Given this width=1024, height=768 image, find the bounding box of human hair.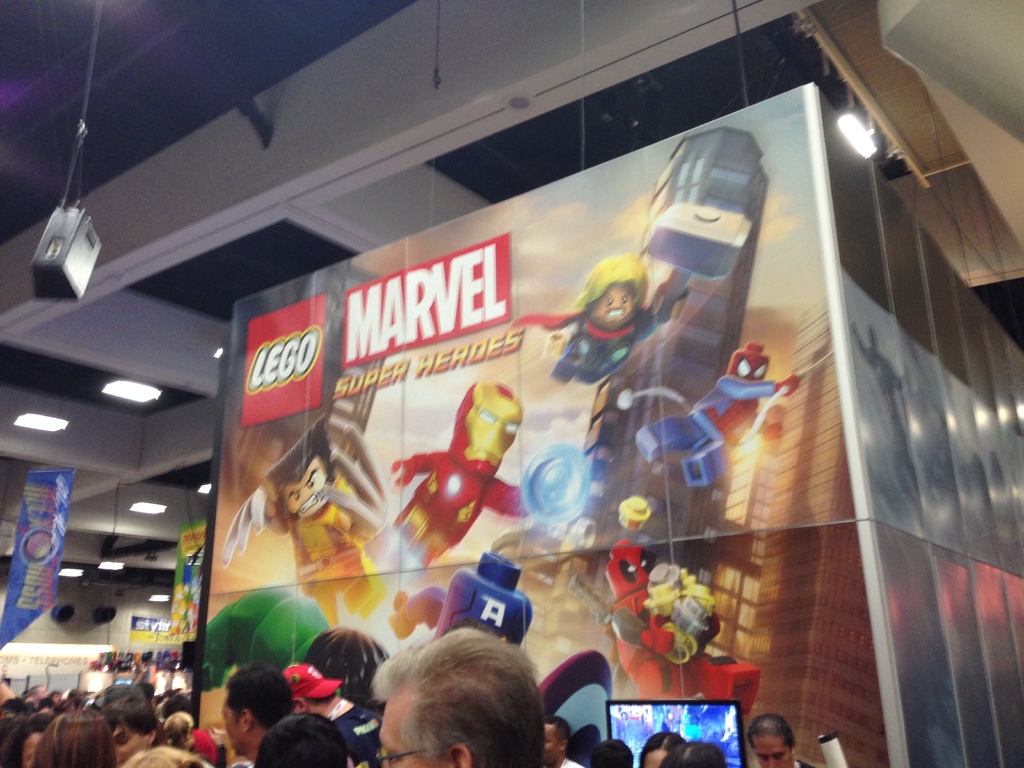
crop(548, 714, 573, 753).
